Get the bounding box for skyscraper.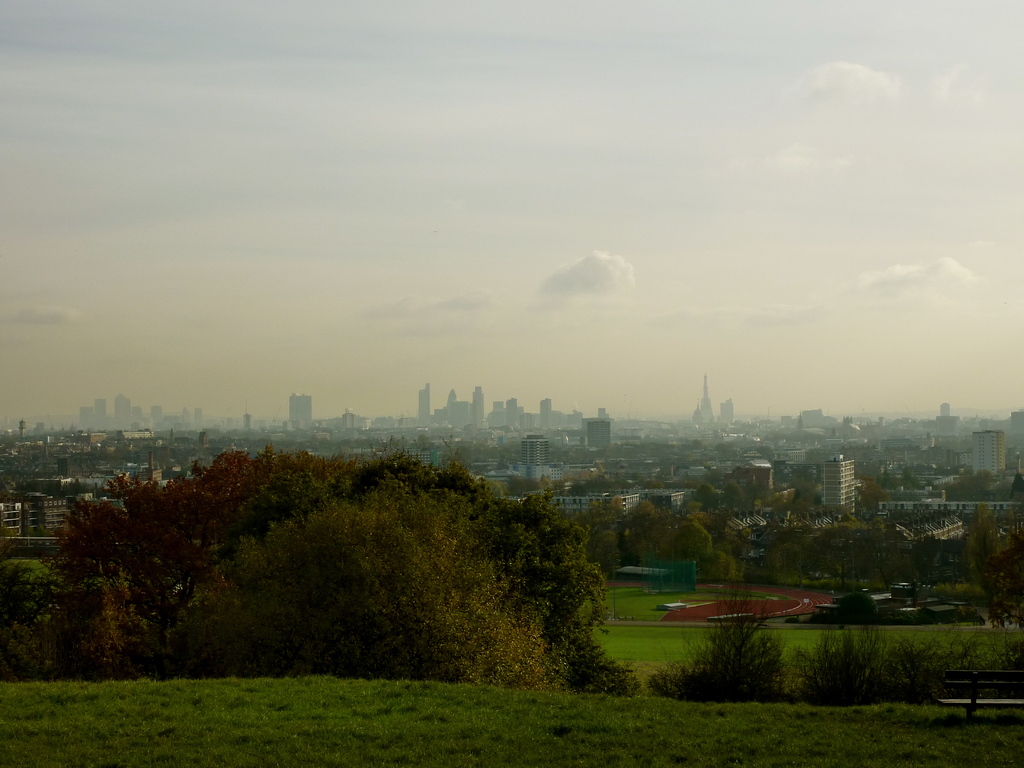
x1=443 y1=389 x2=489 y2=440.
